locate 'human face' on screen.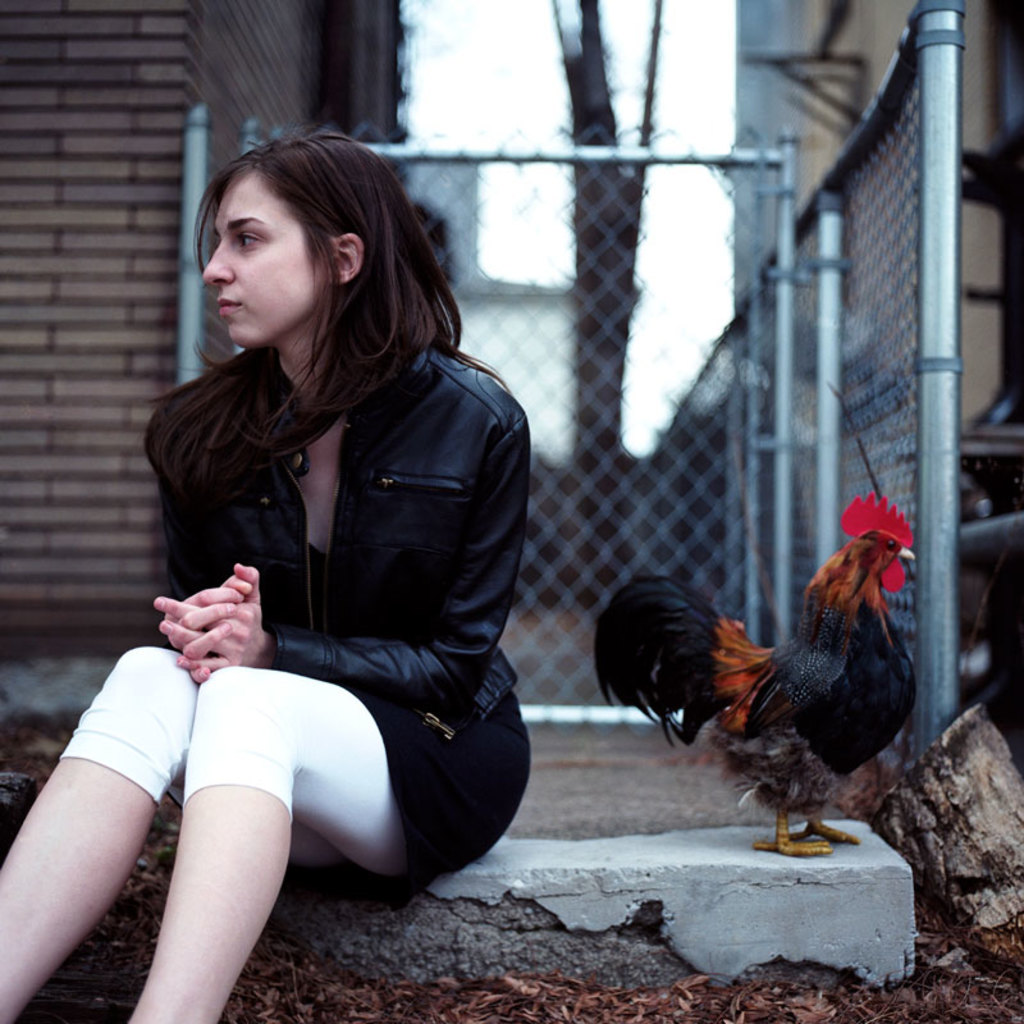
On screen at select_region(201, 164, 332, 347).
